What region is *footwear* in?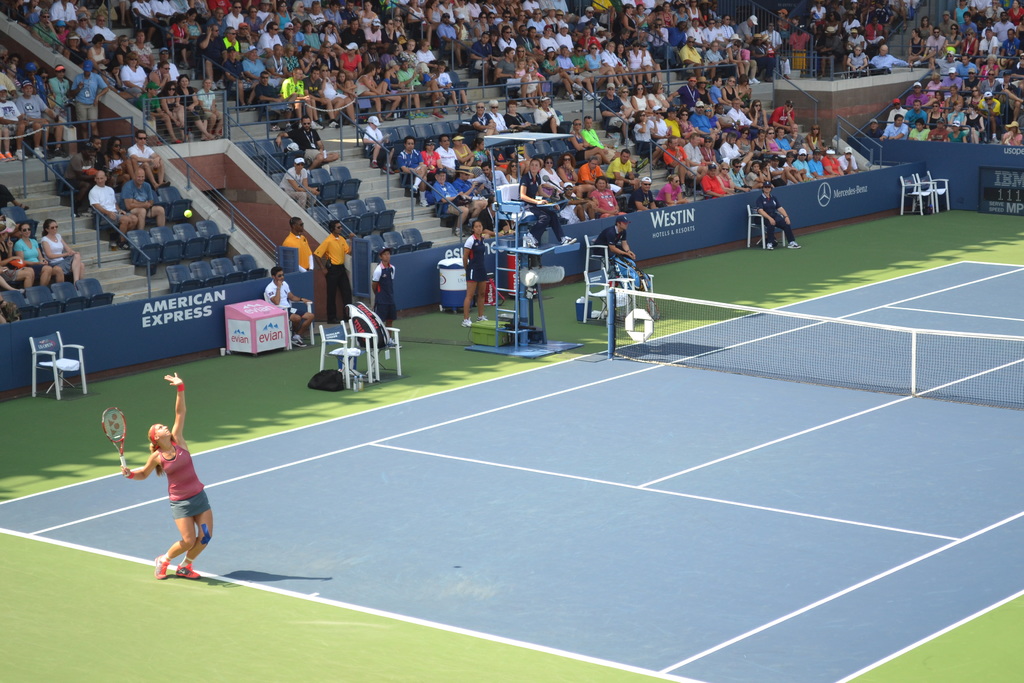
[left=44, top=145, right=59, bottom=158].
